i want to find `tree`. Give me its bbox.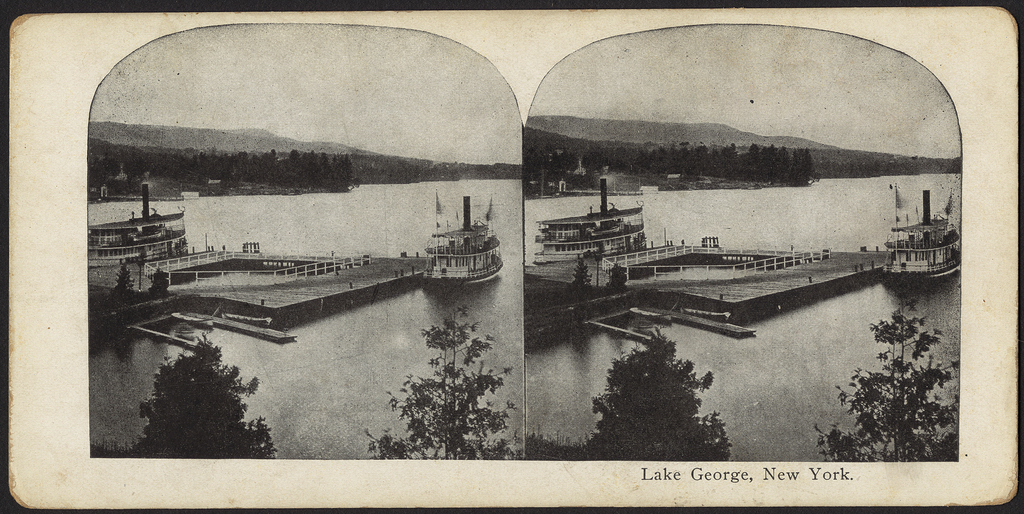
{"x1": 118, "y1": 333, "x2": 280, "y2": 459}.
